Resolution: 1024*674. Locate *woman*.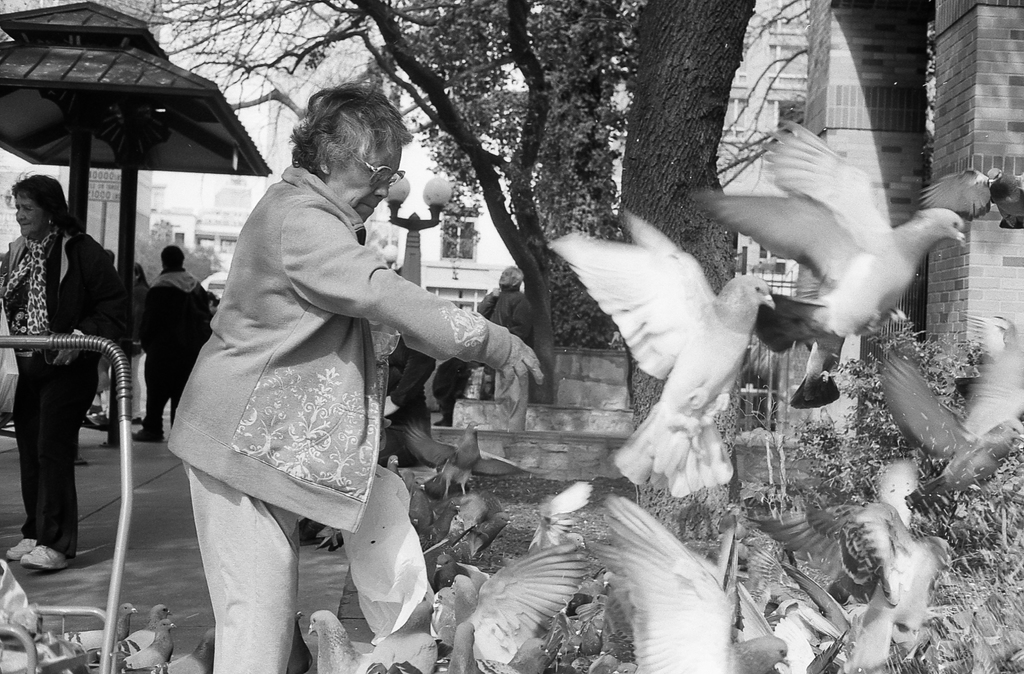
bbox=[124, 262, 152, 419].
